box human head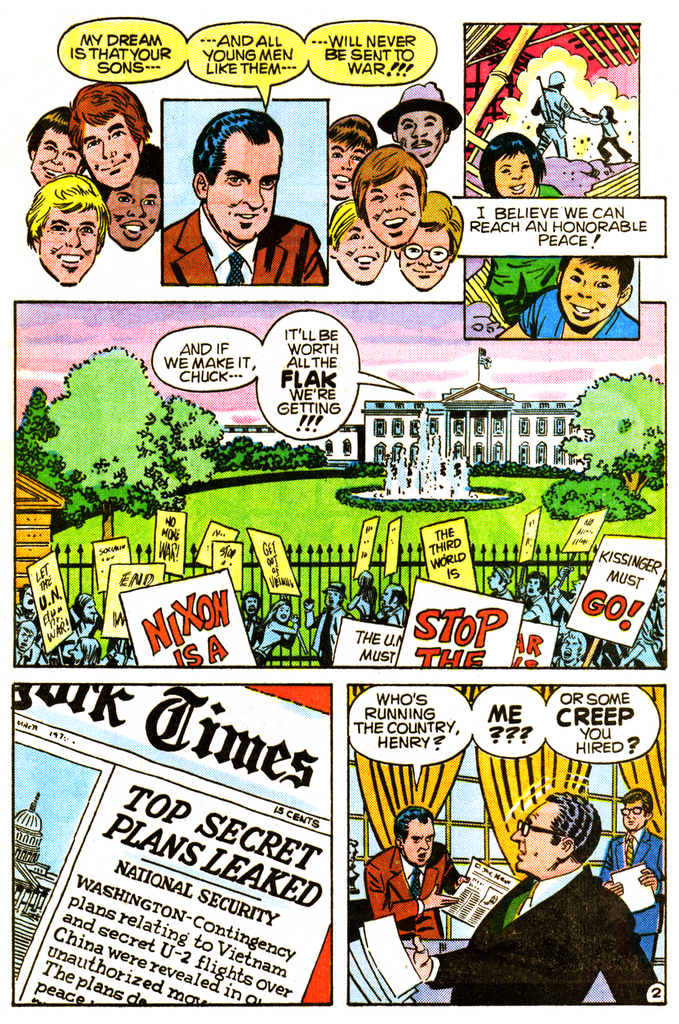
270 601 290 624
